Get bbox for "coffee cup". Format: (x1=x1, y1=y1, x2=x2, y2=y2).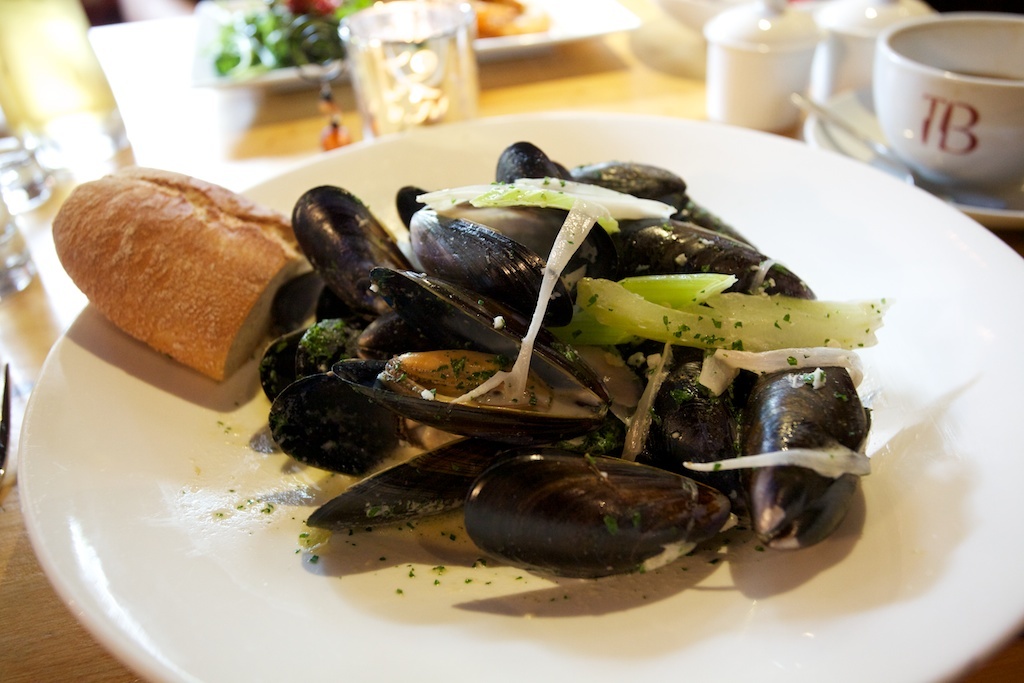
(x1=871, y1=4, x2=1023, y2=193).
